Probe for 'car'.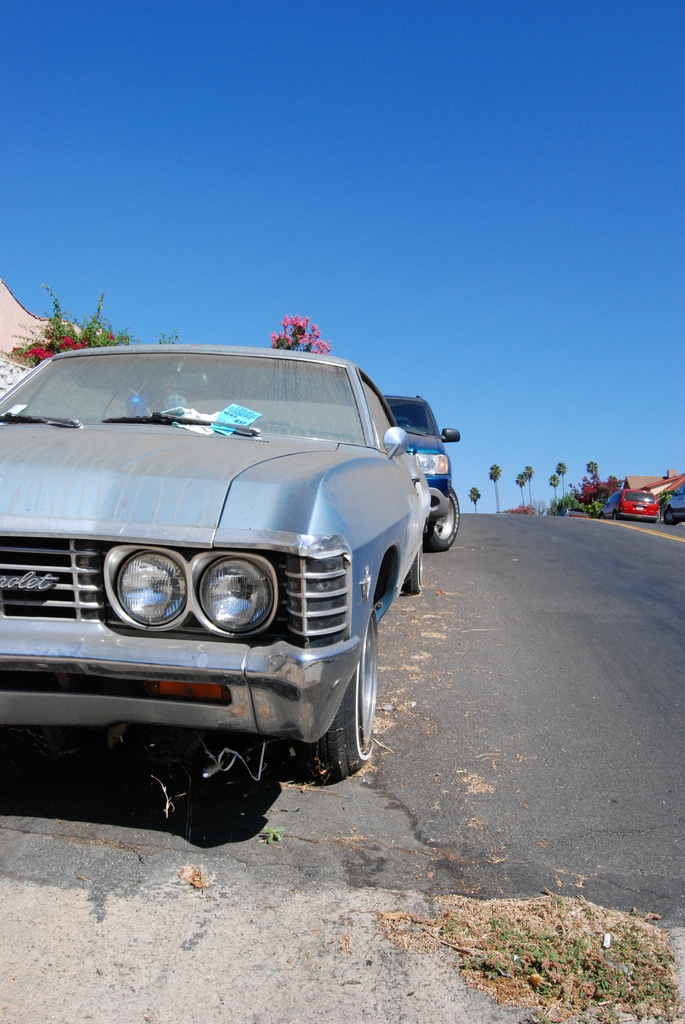
Probe result: (left=604, top=490, right=656, bottom=518).
